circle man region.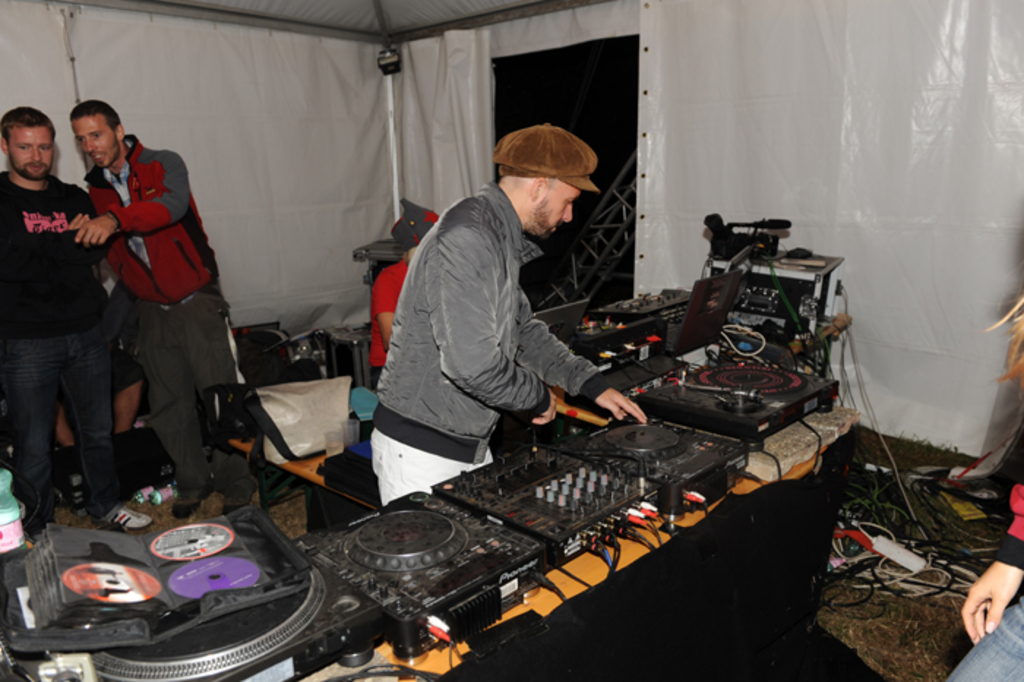
Region: 367/121/651/508.
